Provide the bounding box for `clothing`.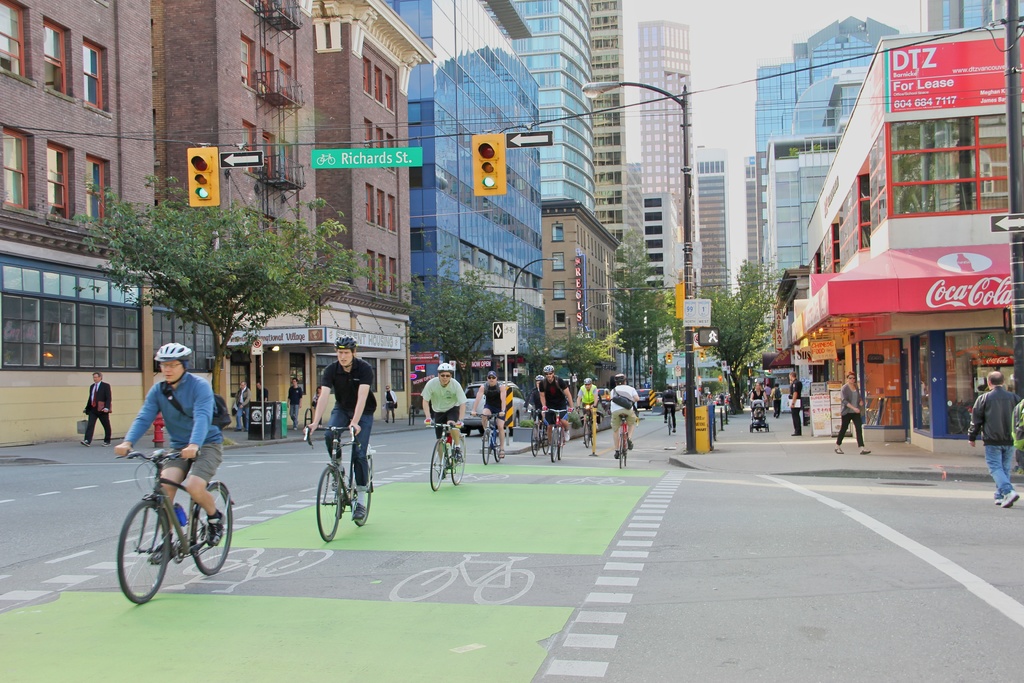
(left=575, top=386, right=596, bottom=422).
